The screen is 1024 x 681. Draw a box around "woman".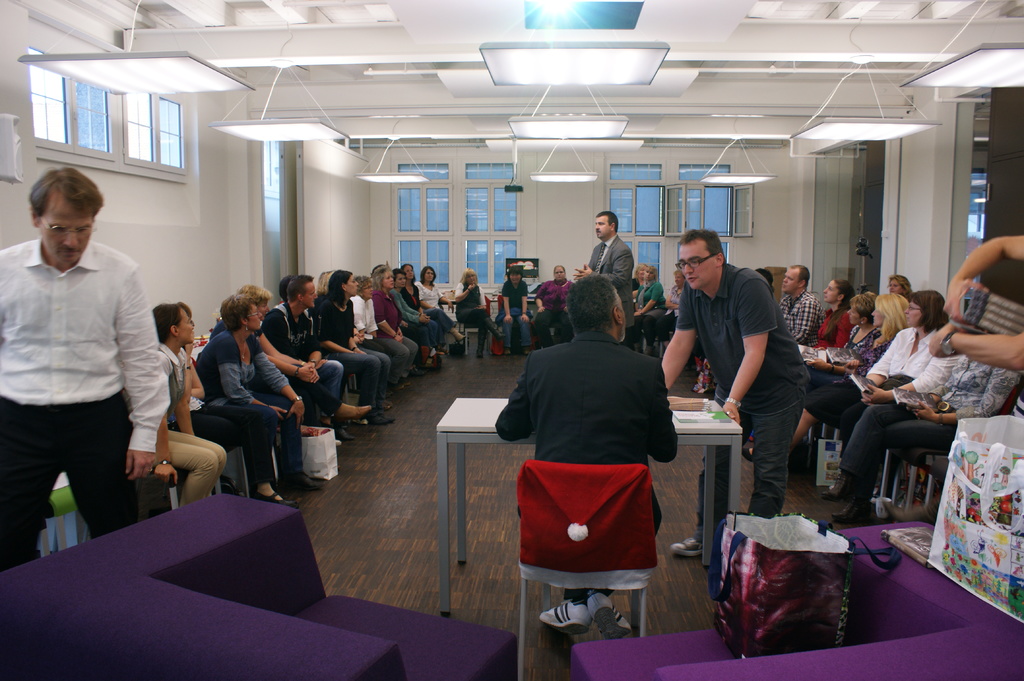
[633, 264, 669, 355].
